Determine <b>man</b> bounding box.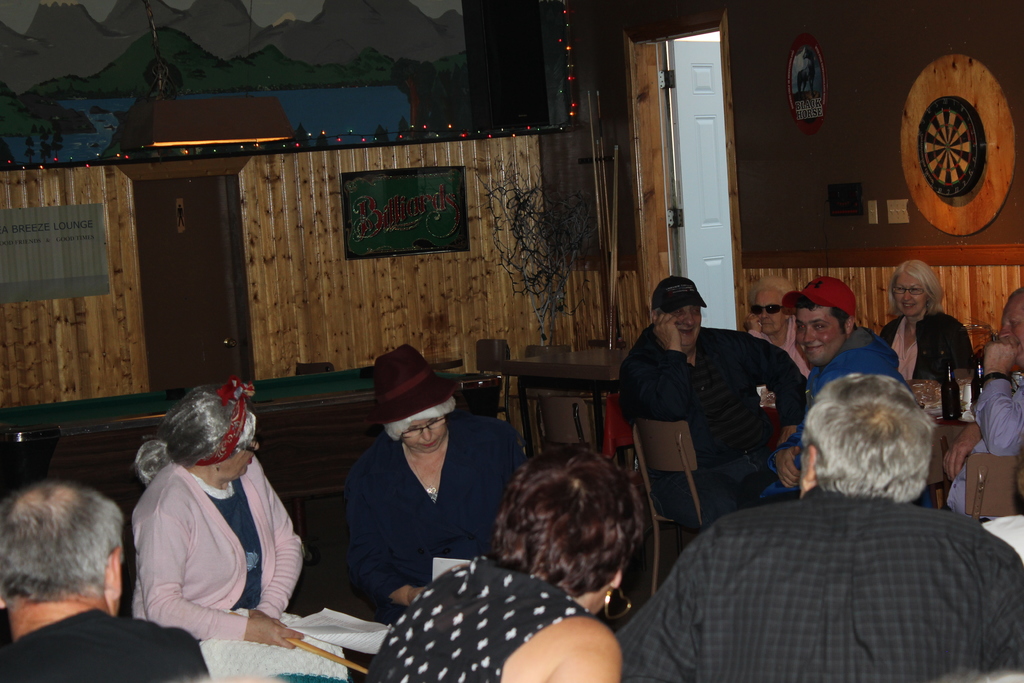
Determined: (x1=345, y1=338, x2=535, y2=622).
